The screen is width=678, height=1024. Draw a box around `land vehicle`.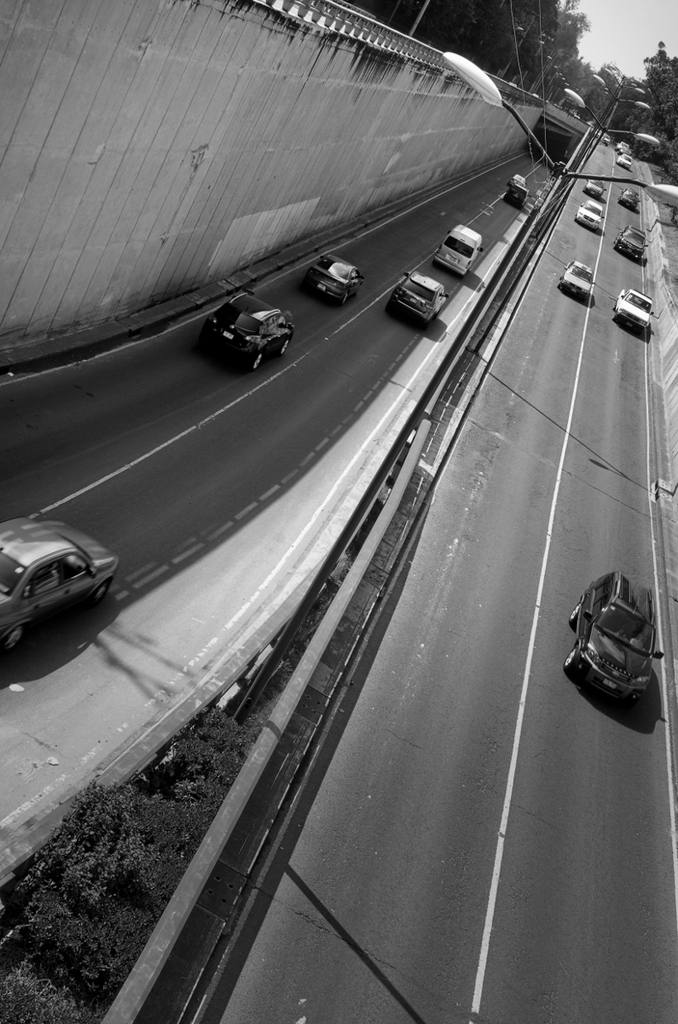
[left=555, top=260, right=600, bottom=306].
